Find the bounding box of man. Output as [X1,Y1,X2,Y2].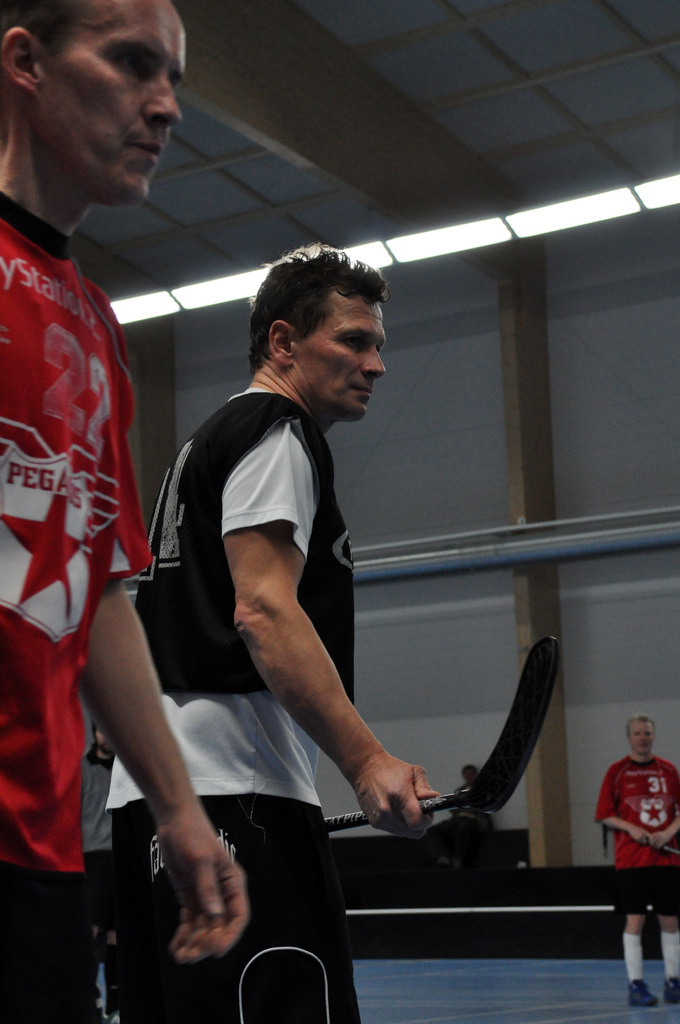
[110,233,442,1023].
